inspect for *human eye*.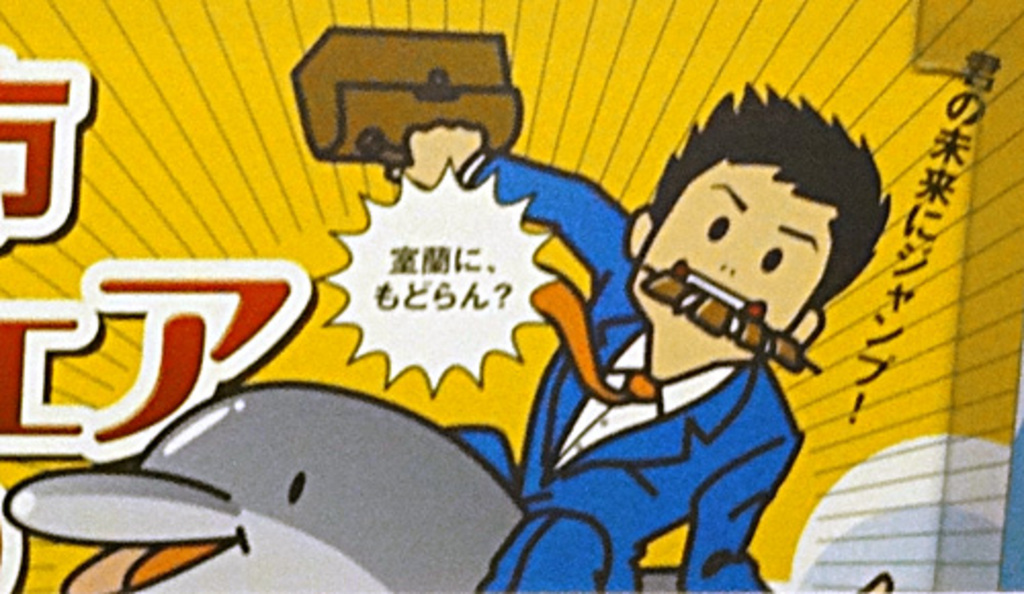
Inspection: x1=707 y1=213 x2=731 y2=240.
